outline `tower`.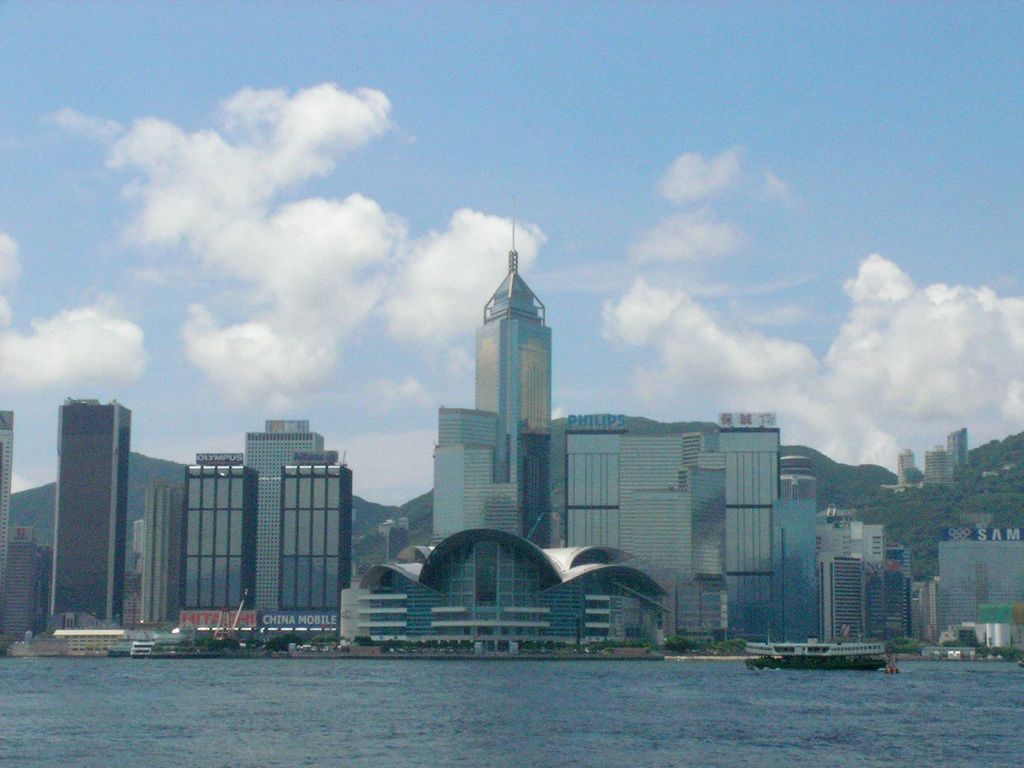
Outline: locate(280, 454, 346, 628).
